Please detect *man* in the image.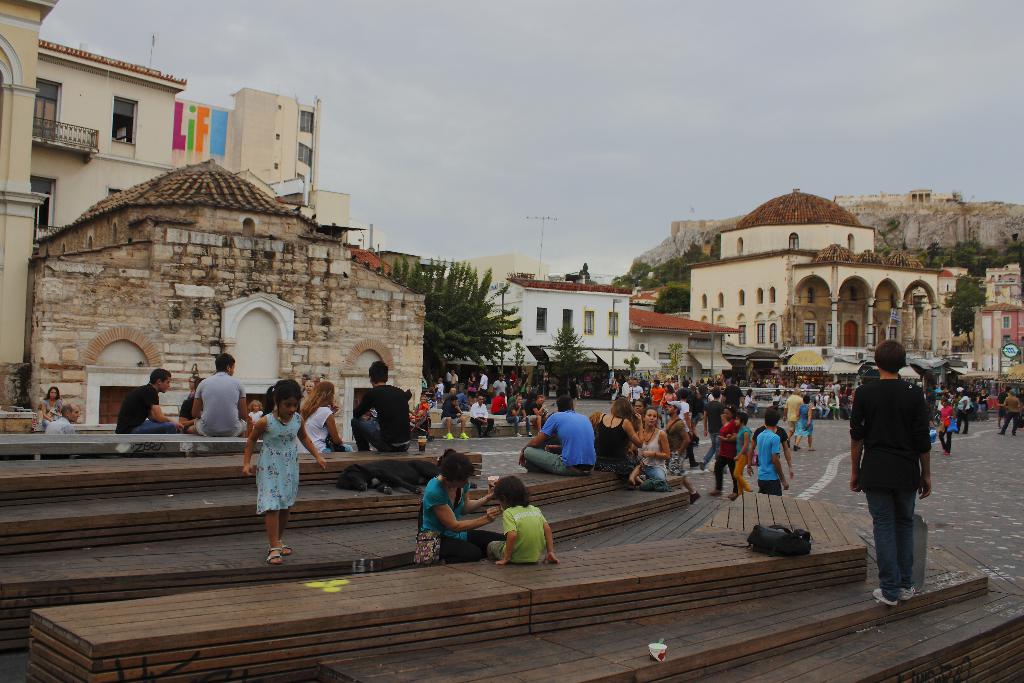
{"left": 189, "top": 352, "right": 251, "bottom": 443}.
